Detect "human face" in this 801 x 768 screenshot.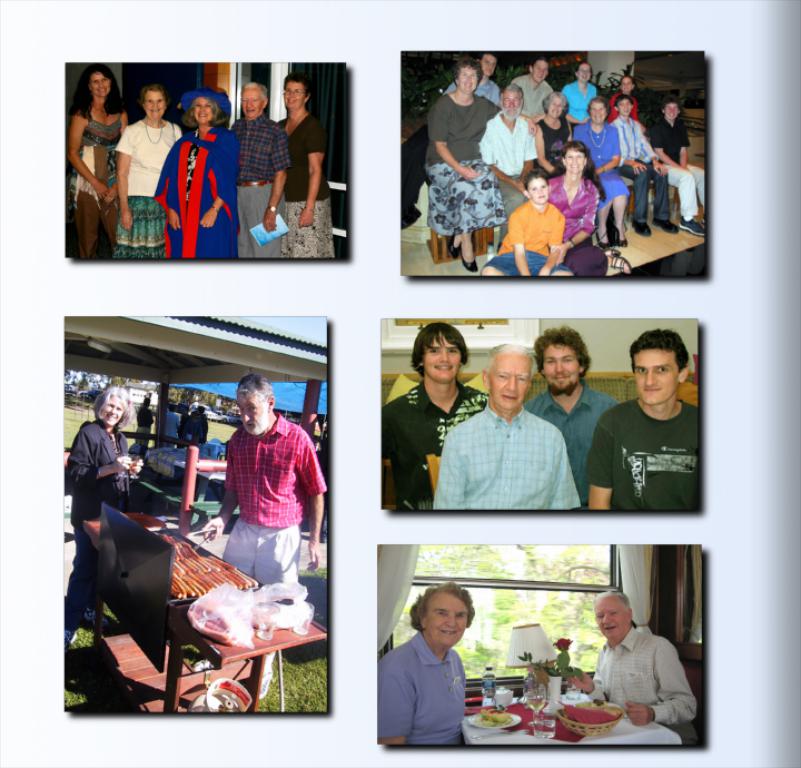
Detection: <box>566,148,585,175</box>.
